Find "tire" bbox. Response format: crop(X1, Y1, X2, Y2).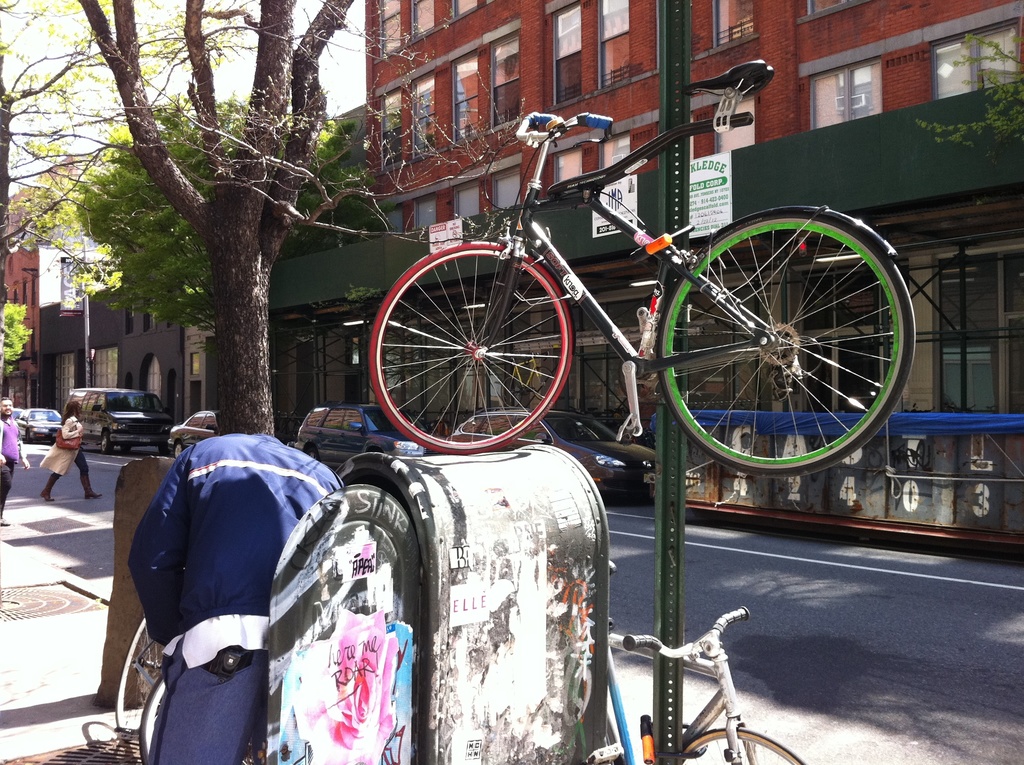
crop(675, 728, 803, 764).
